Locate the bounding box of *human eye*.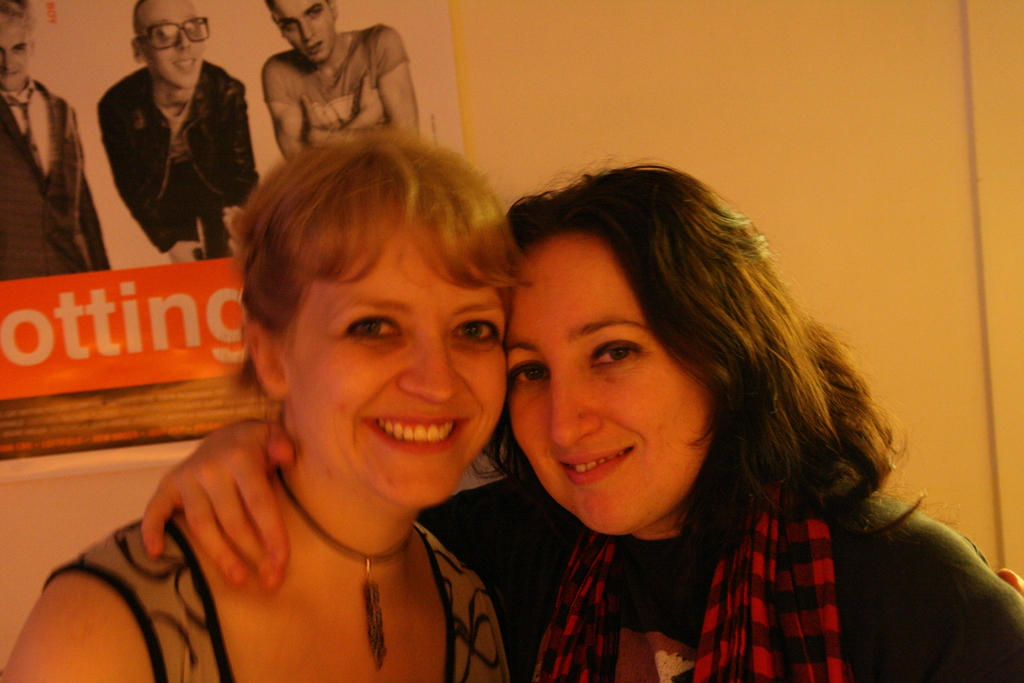
Bounding box: locate(451, 315, 500, 347).
